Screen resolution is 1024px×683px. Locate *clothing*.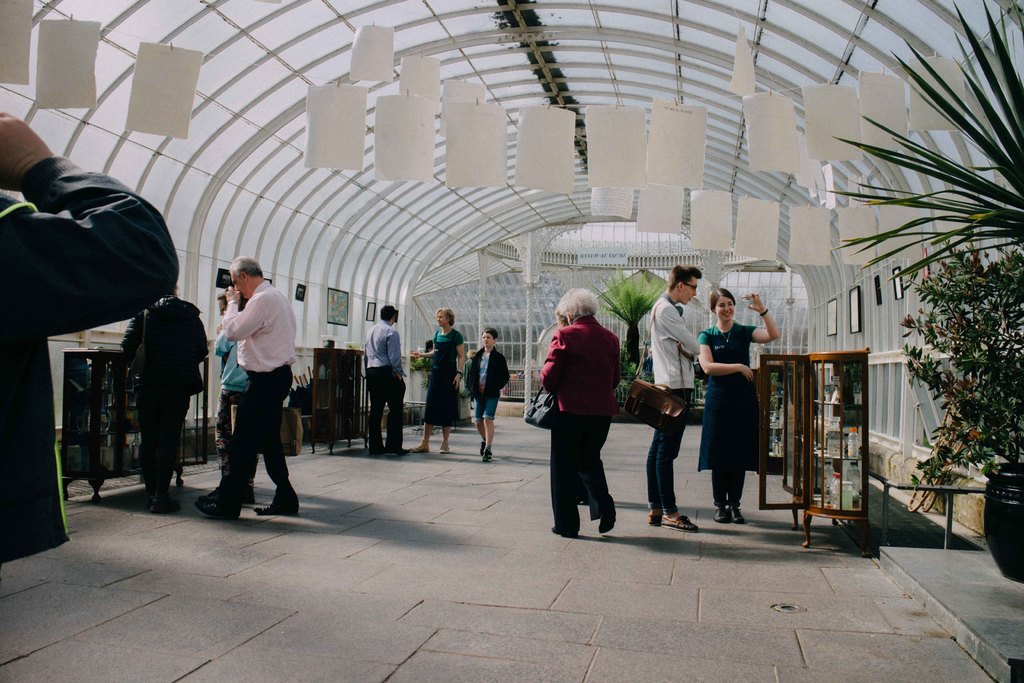
l=651, t=294, r=699, b=513.
